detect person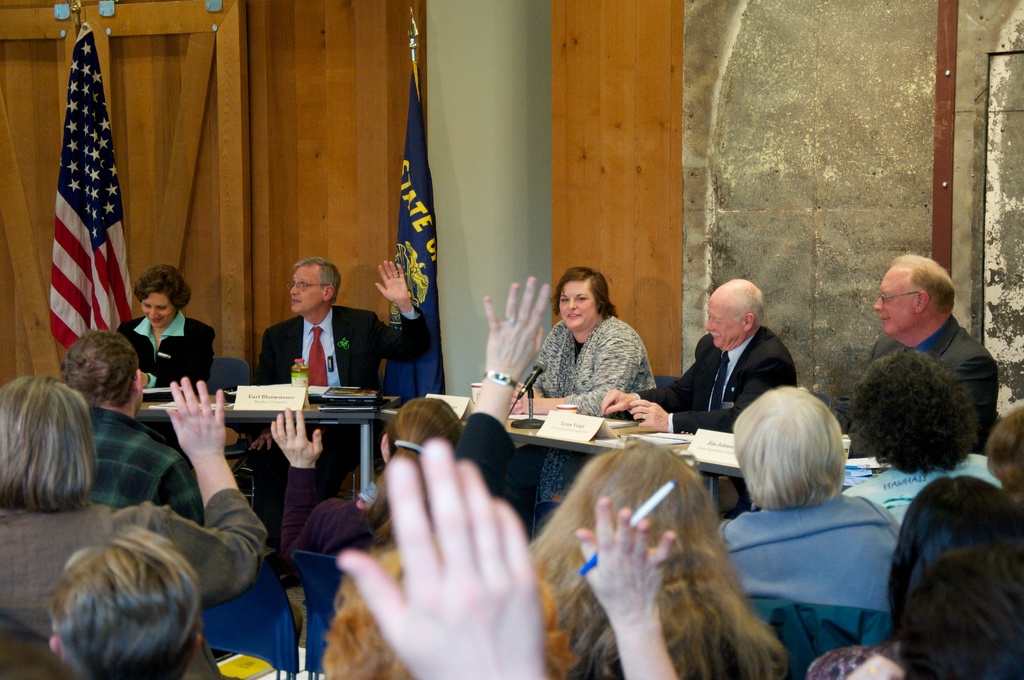
l=53, t=324, r=211, b=528
